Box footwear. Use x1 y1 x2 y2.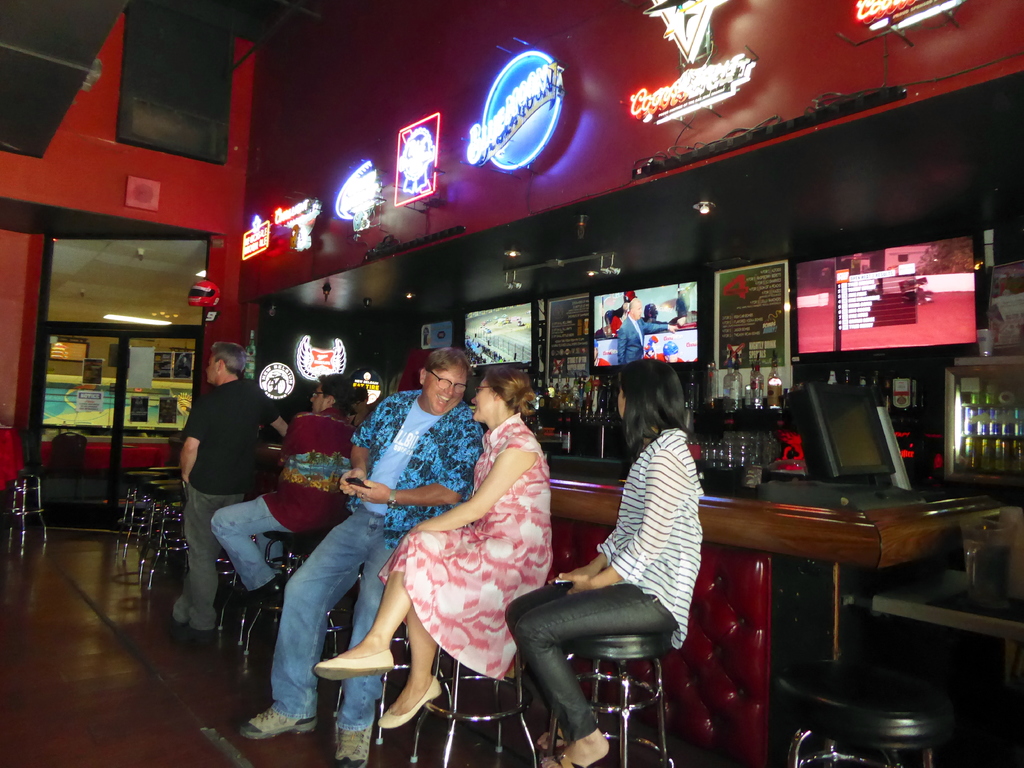
536 743 611 767.
